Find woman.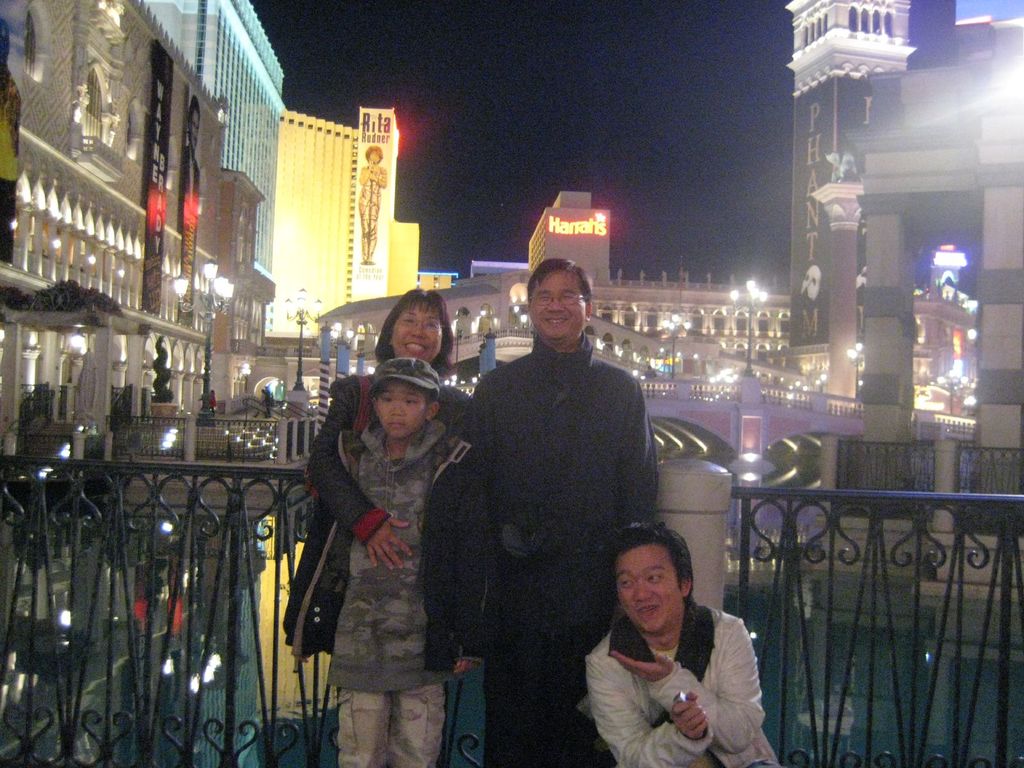
Rect(284, 290, 472, 666).
